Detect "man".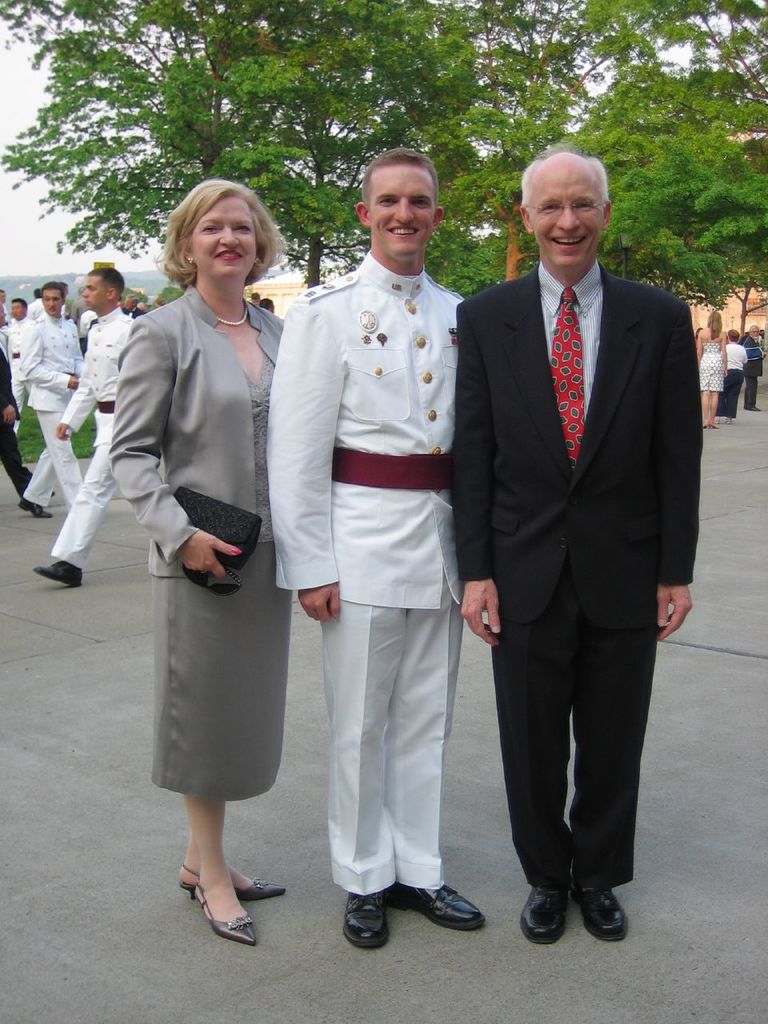
Detected at <region>74, 309, 102, 338</region>.
